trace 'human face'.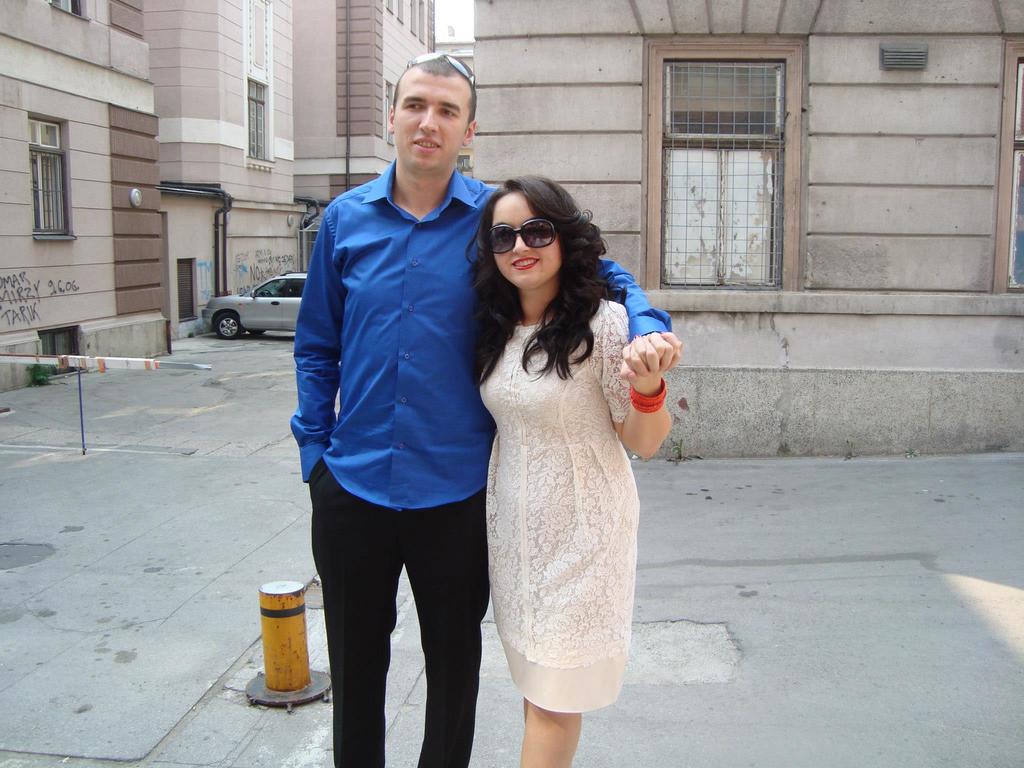
Traced to left=392, top=73, right=467, bottom=166.
